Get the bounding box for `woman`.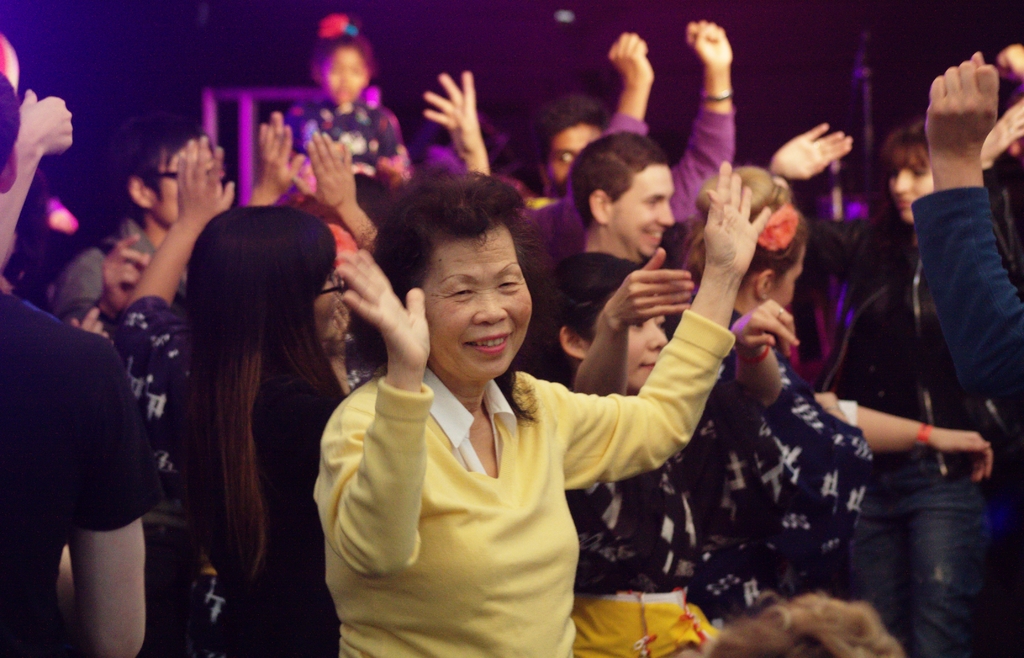
bbox(526, 246, 792, 618).
